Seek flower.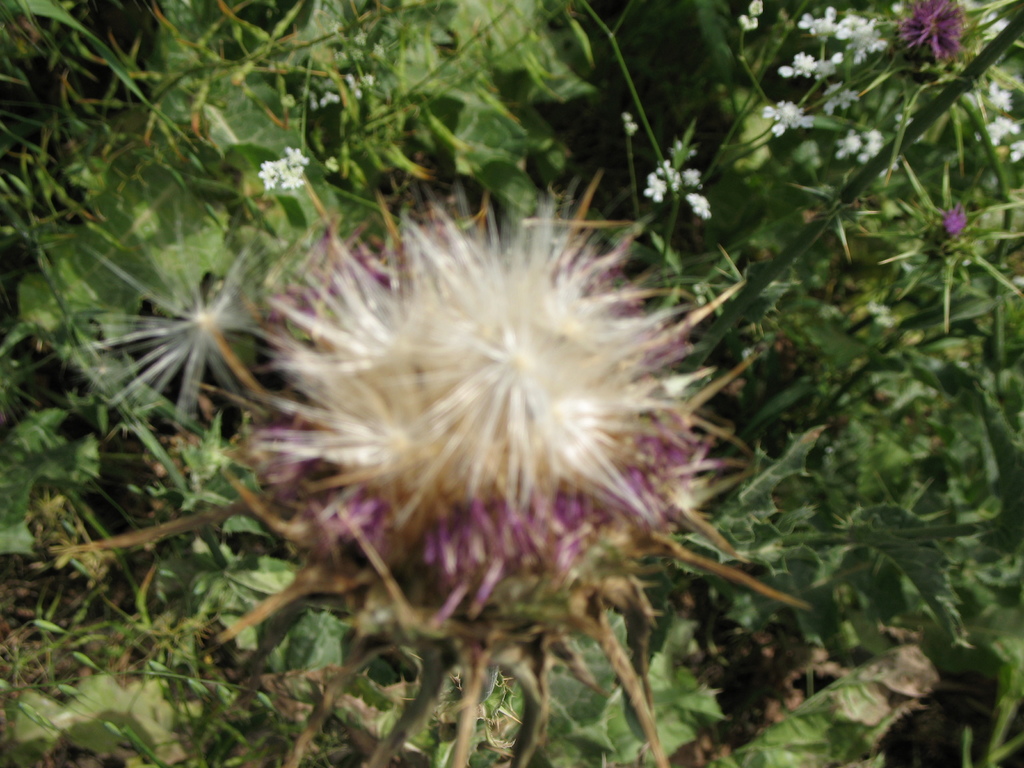
[x1=236, y1=177, x2=700, y2=662].
